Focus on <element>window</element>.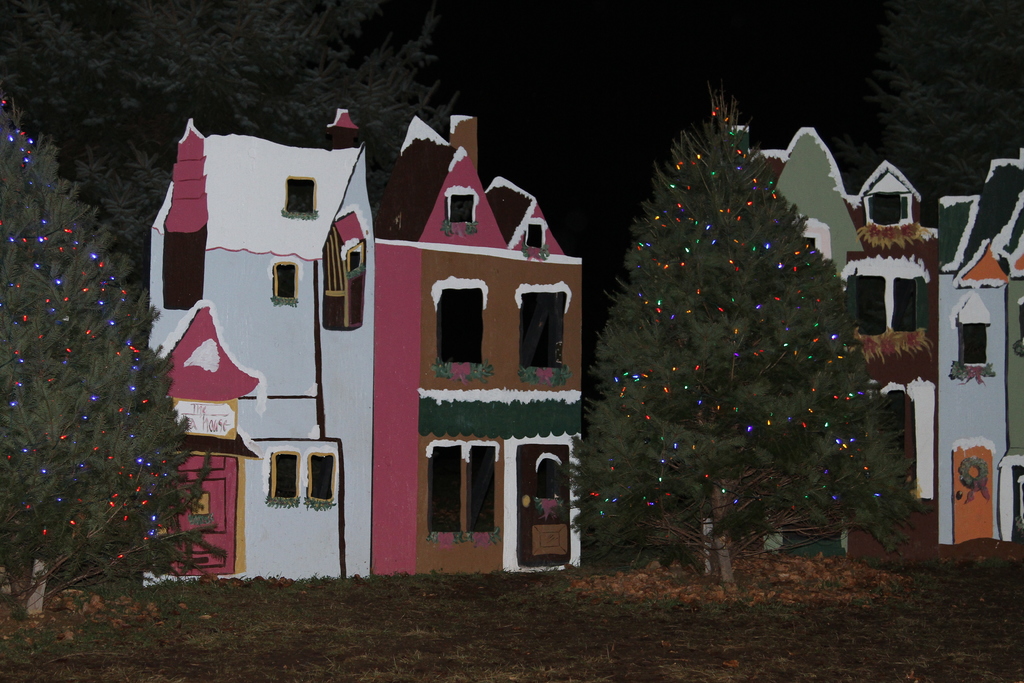
Focused at [514, 288, 569, 381].
